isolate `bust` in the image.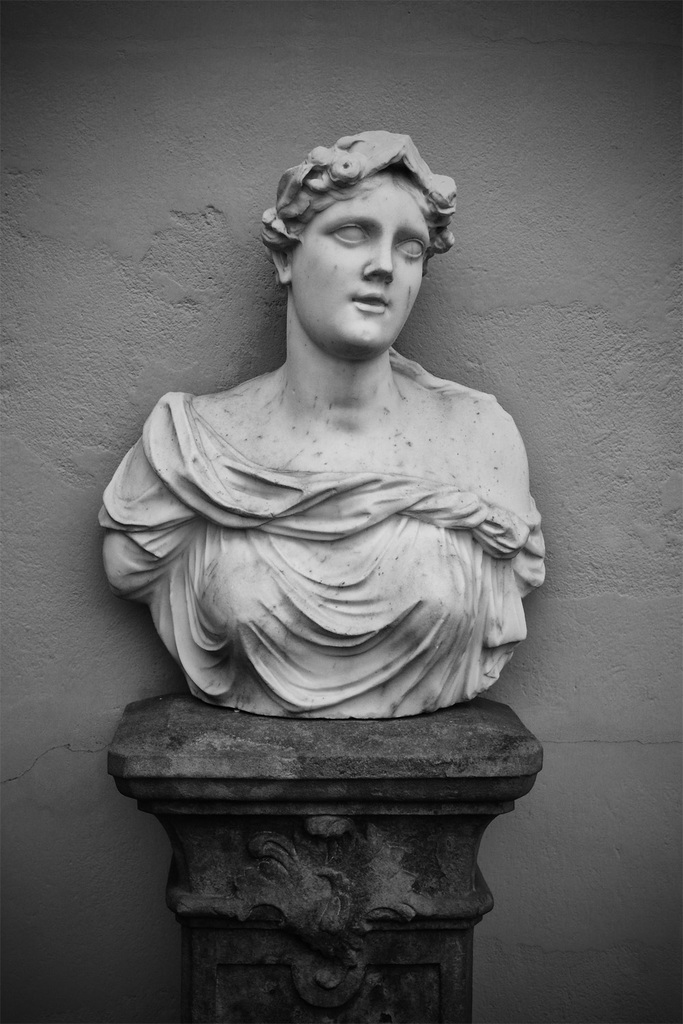
Isolated region: {"x1": 99, "y1": 126, "x2": 548, "y2": 725}.
